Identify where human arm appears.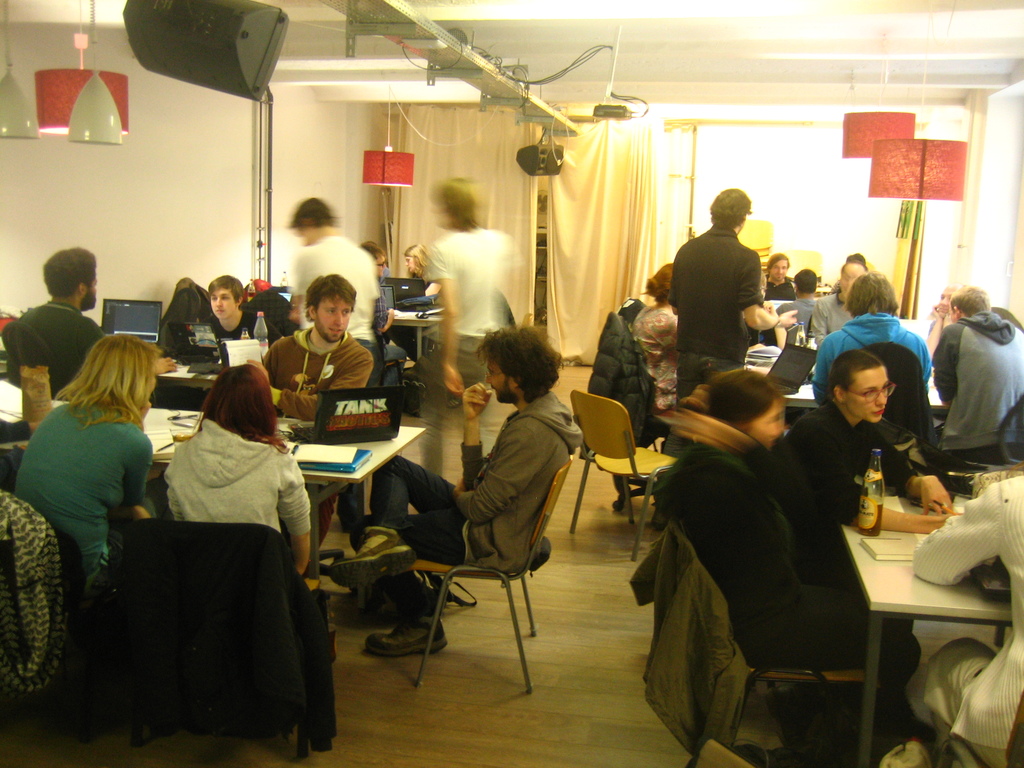
Appears at rect(781, 419, 950, 533).
